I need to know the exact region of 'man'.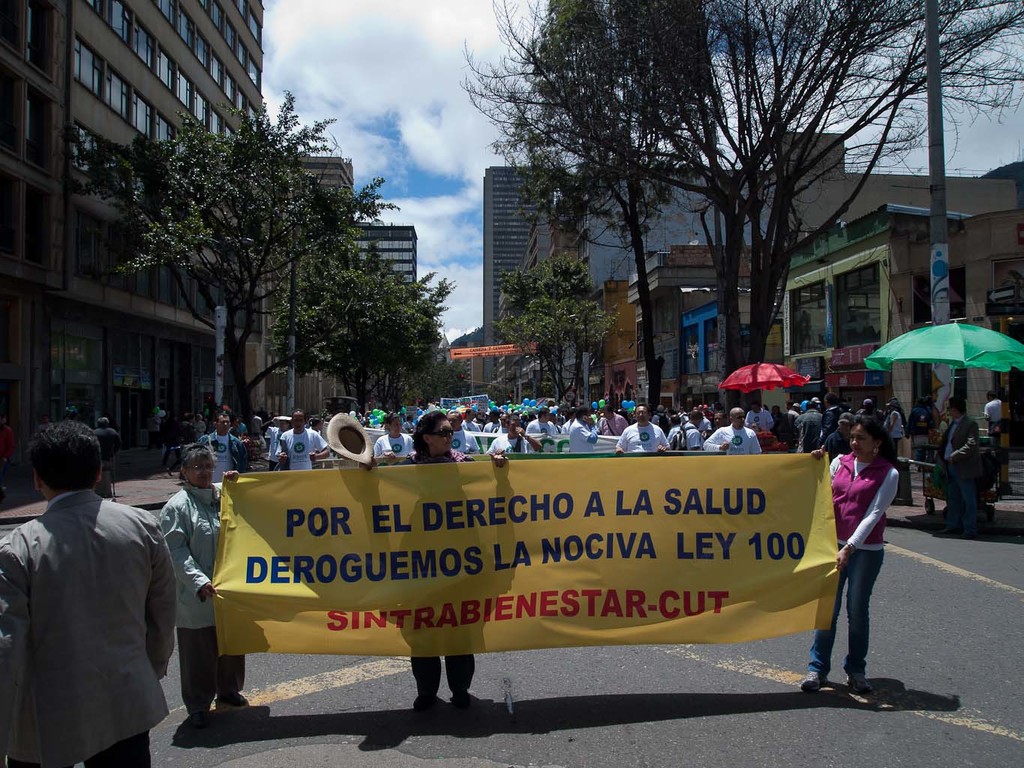
Region: <region>489, 413, 509, 431</region>.
